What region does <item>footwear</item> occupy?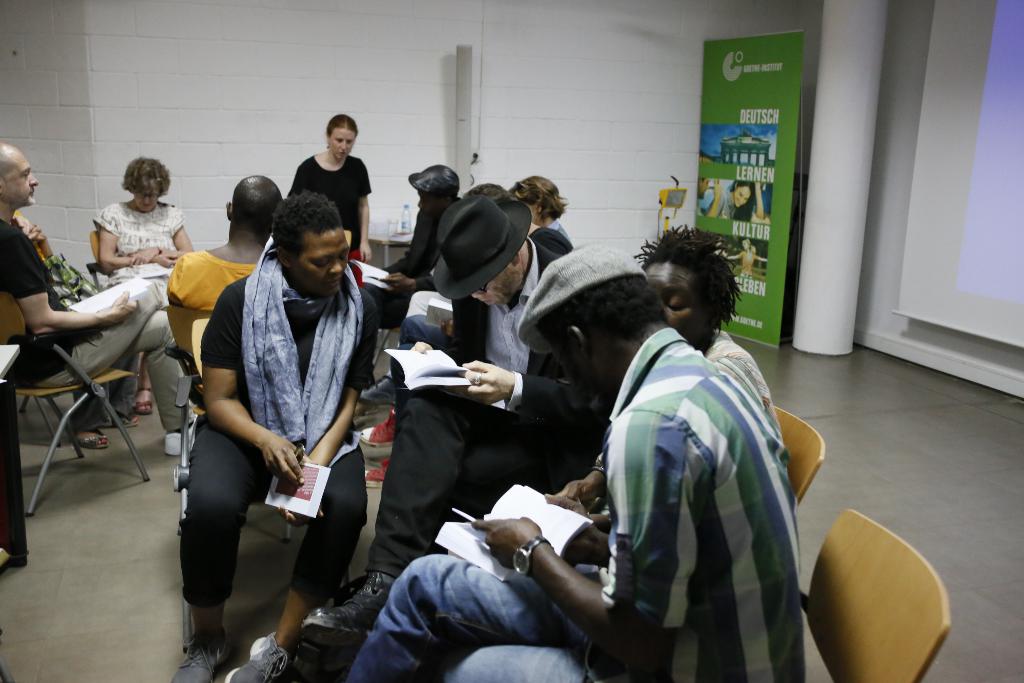
bbox=[132, 383, 163, 416].
